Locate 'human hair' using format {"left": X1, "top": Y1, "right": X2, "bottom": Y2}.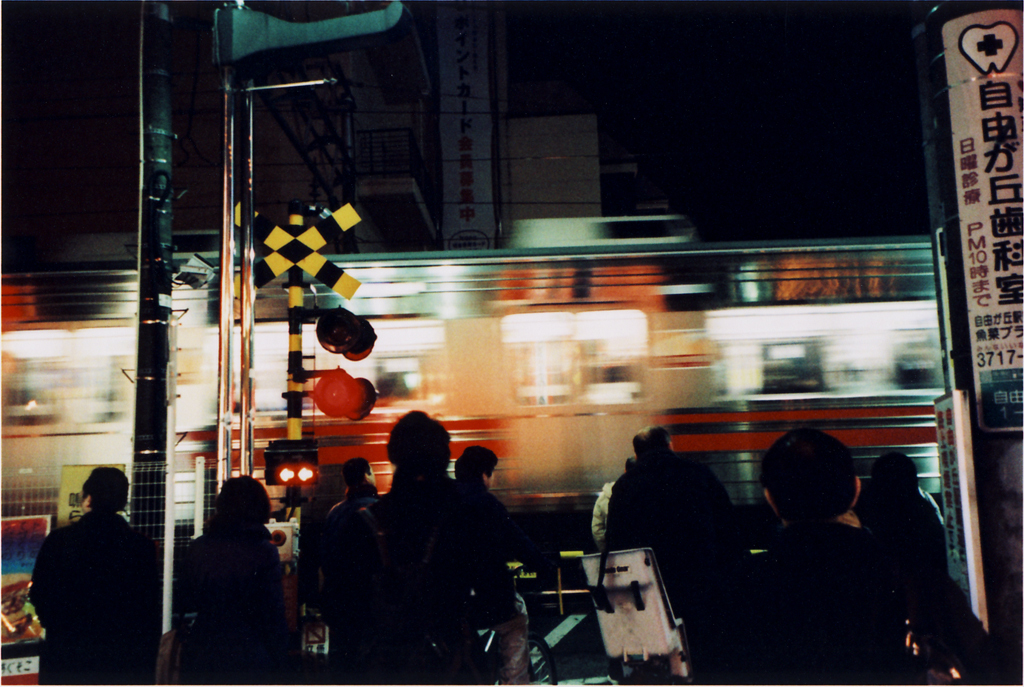
{"left": 382, "top": 407, "right": 449, "bottom": 470}.
